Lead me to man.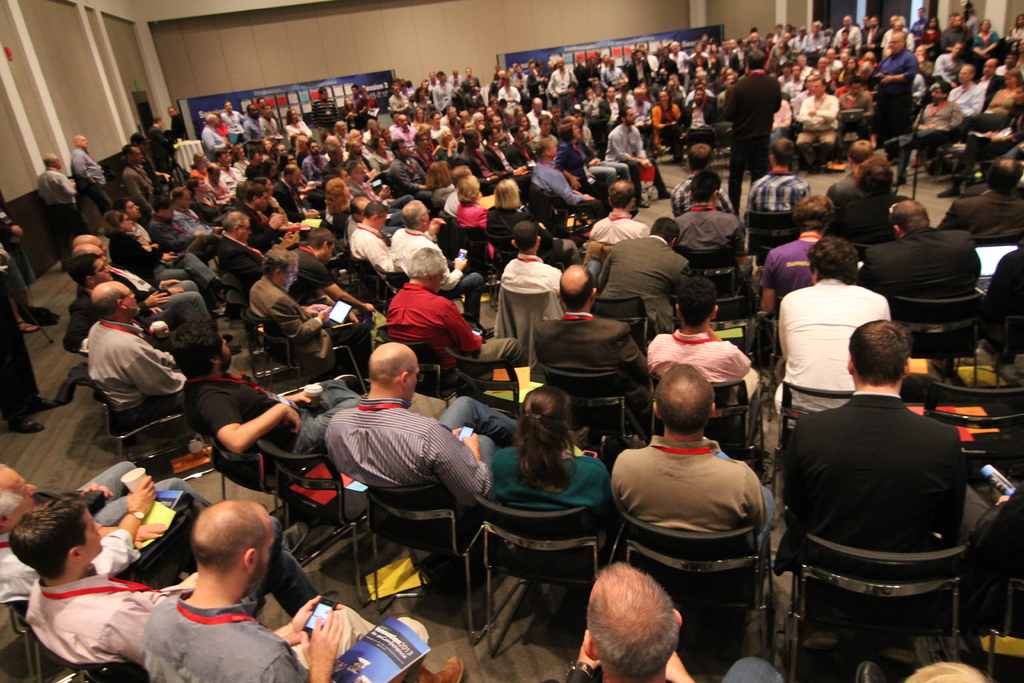
Lead to bbox=[615, 78, 627, 95].
